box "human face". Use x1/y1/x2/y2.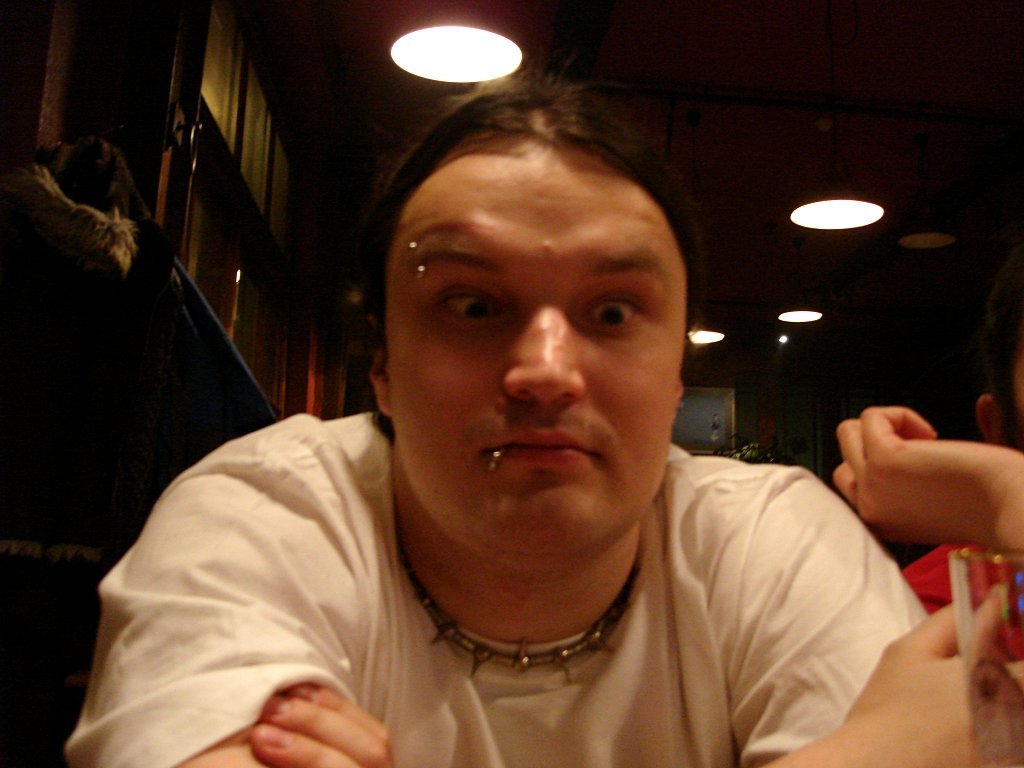
388/143/687/575.
